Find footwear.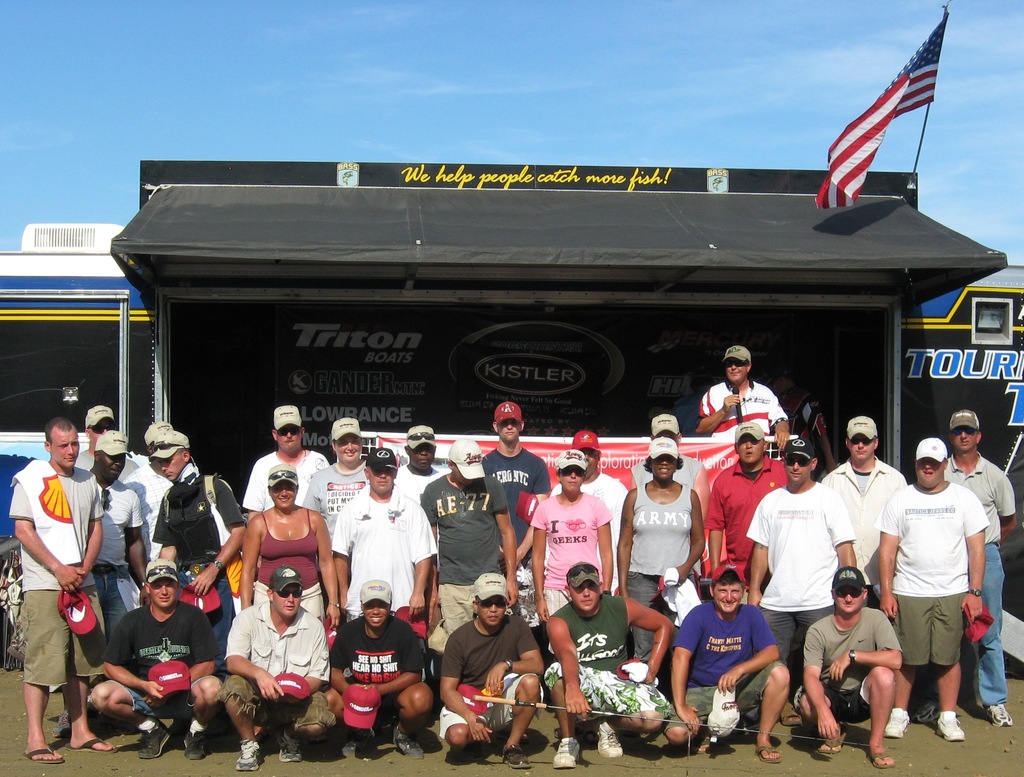
box(915, 704, 938, 720).
